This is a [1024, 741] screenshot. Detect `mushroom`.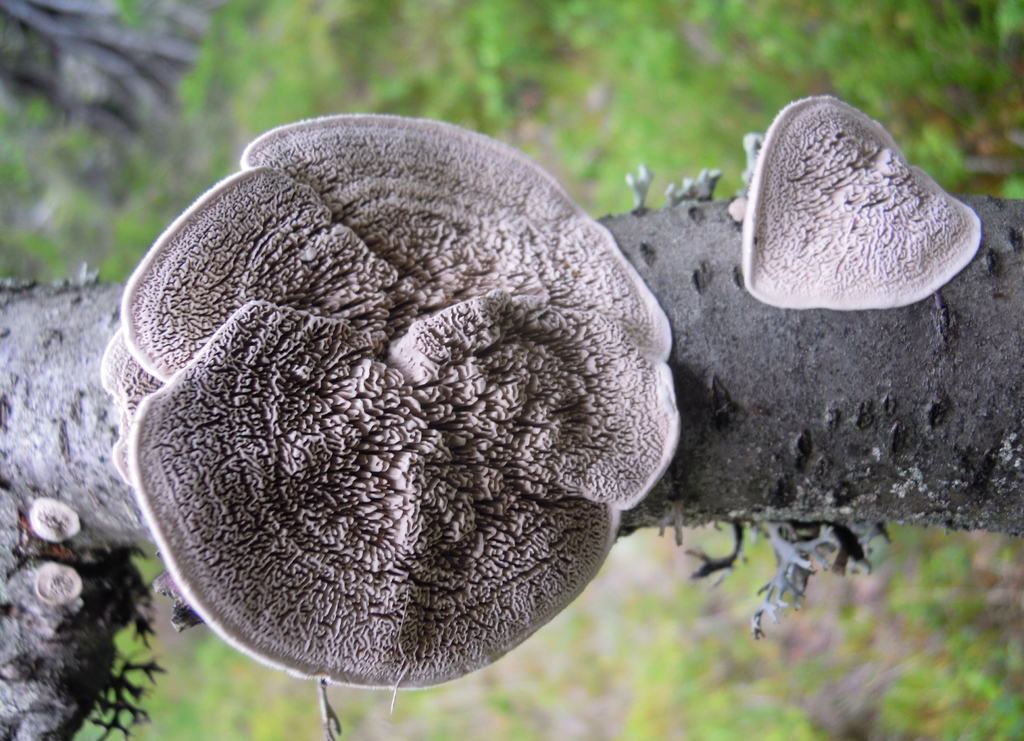
30:559:86:607.
